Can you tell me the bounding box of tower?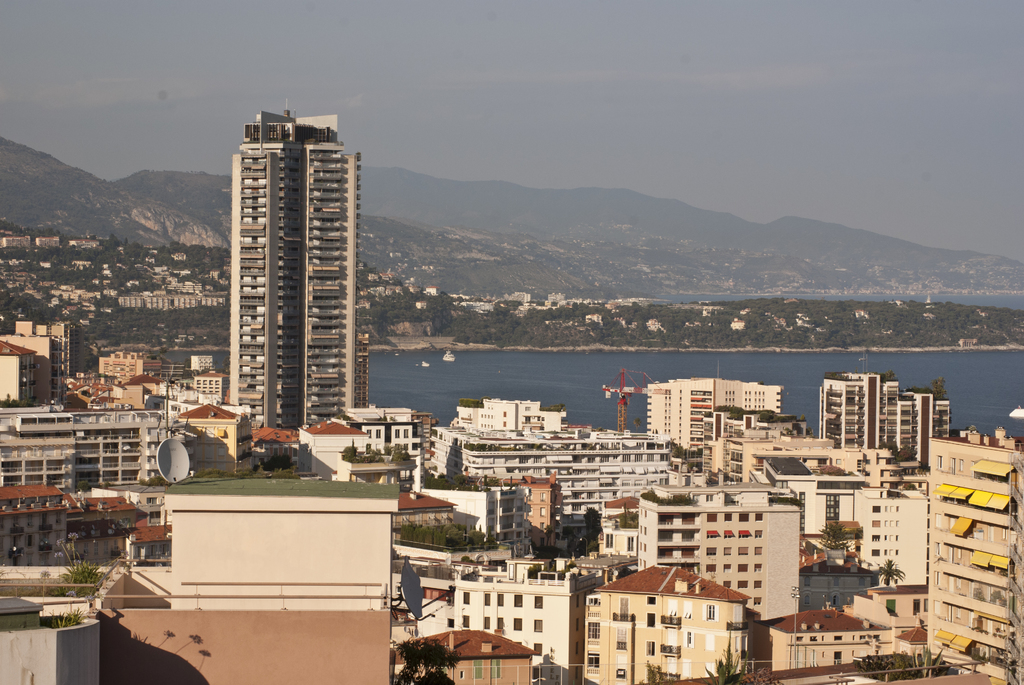
[x1=600, y1=372, x2=647, y2=428].
